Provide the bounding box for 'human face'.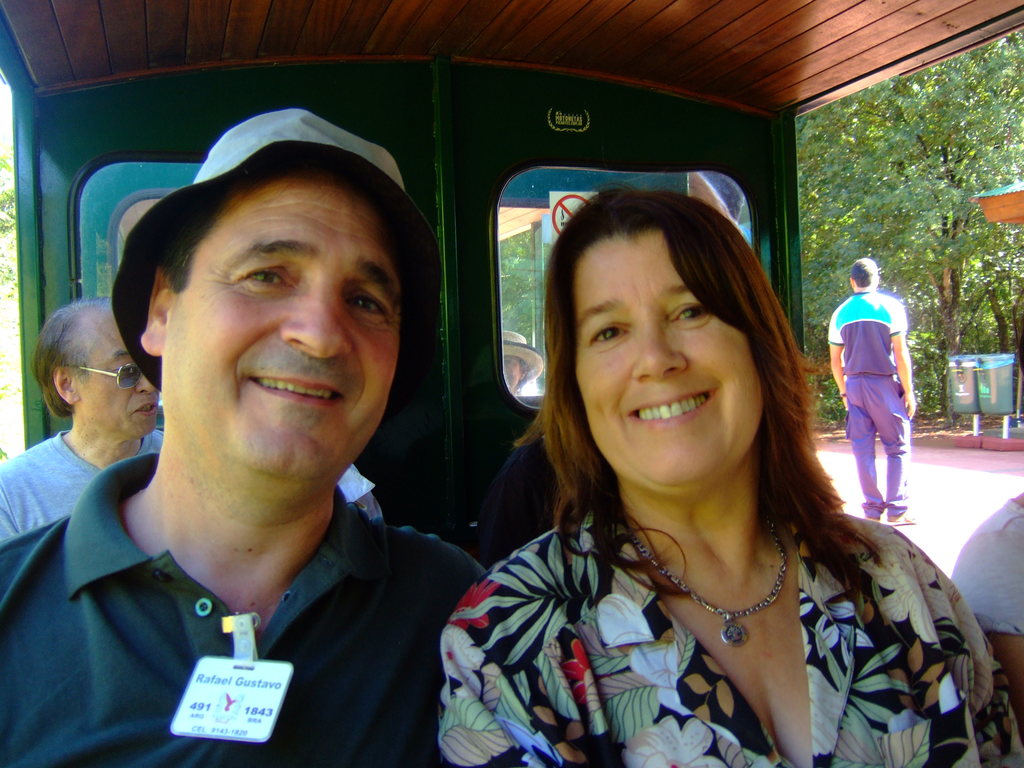
<region>79, 305, 158, 441</region>.
